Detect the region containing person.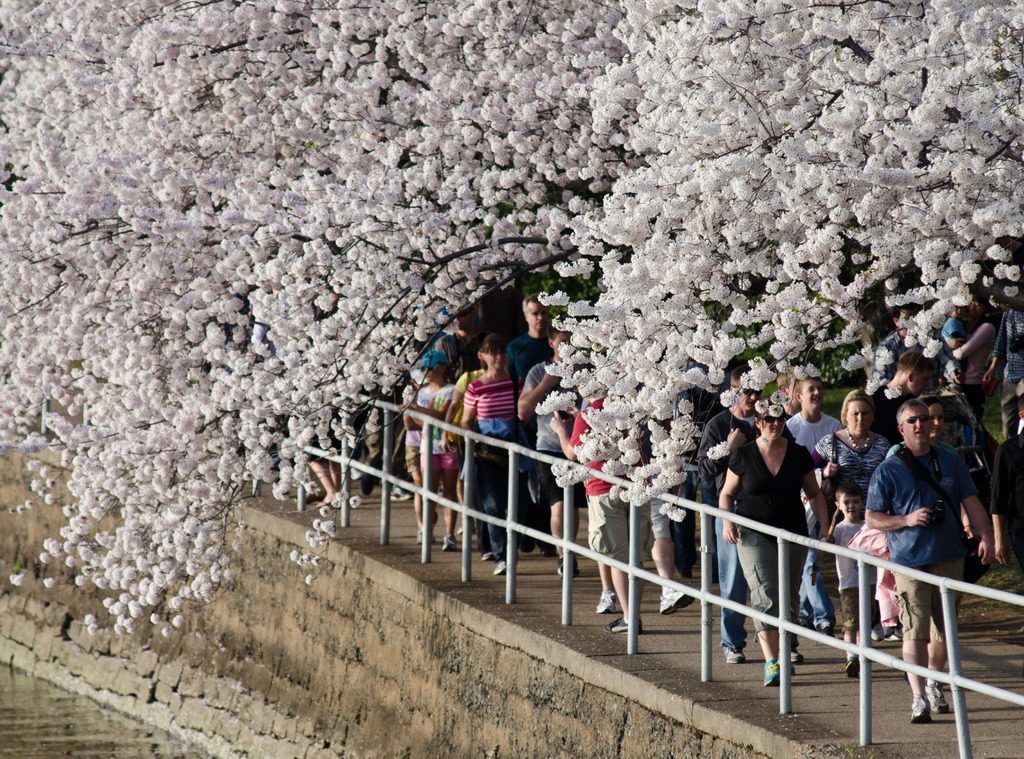
x1=544, y1=367, x2=649, y2=644.
